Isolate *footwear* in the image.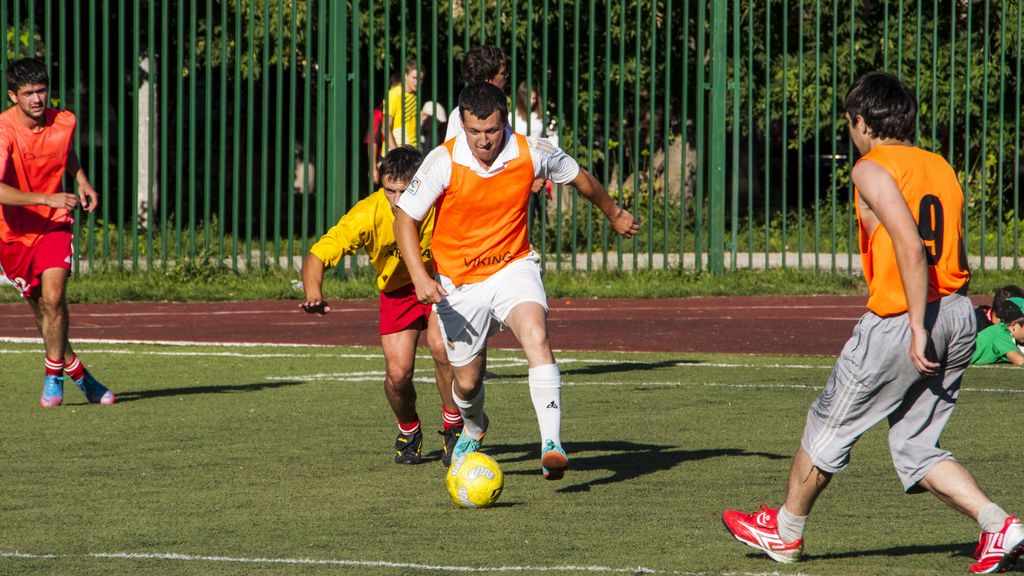
Isolated region: box(966, 514, 1023, 574).
